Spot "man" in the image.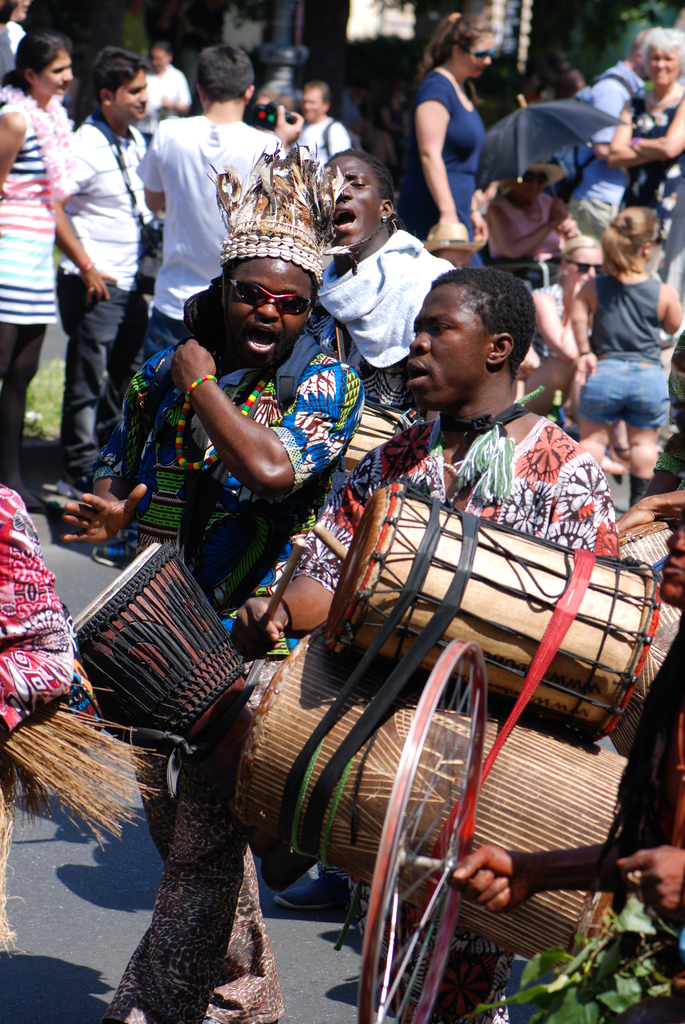
"man" found at bbox=(226, 268, 623, 1023).
